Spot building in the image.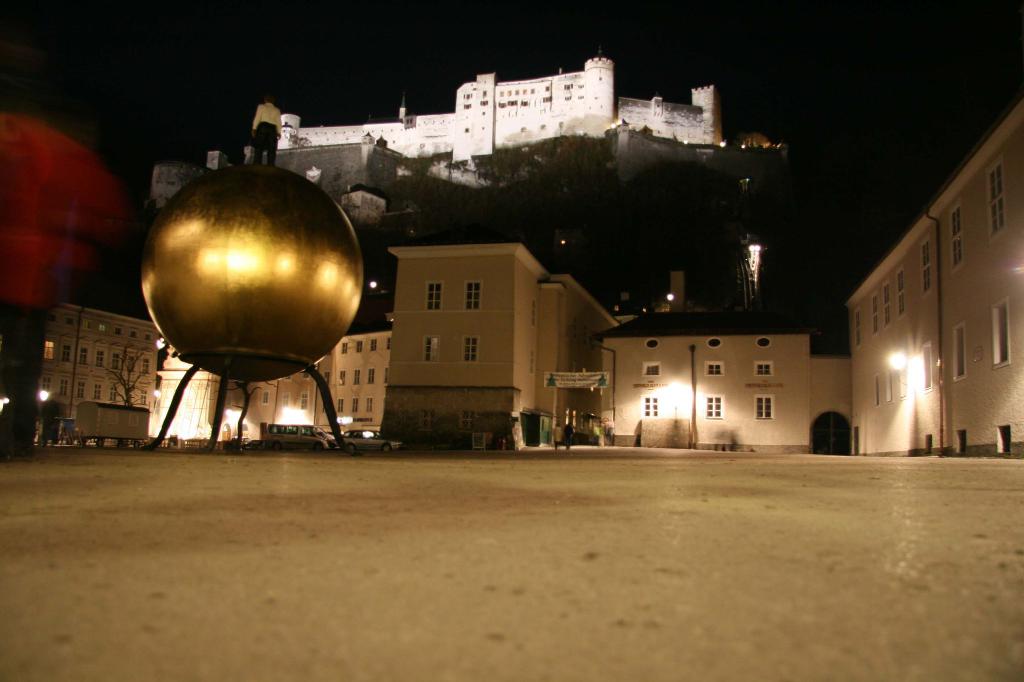
building found at 599/312/813/456.
